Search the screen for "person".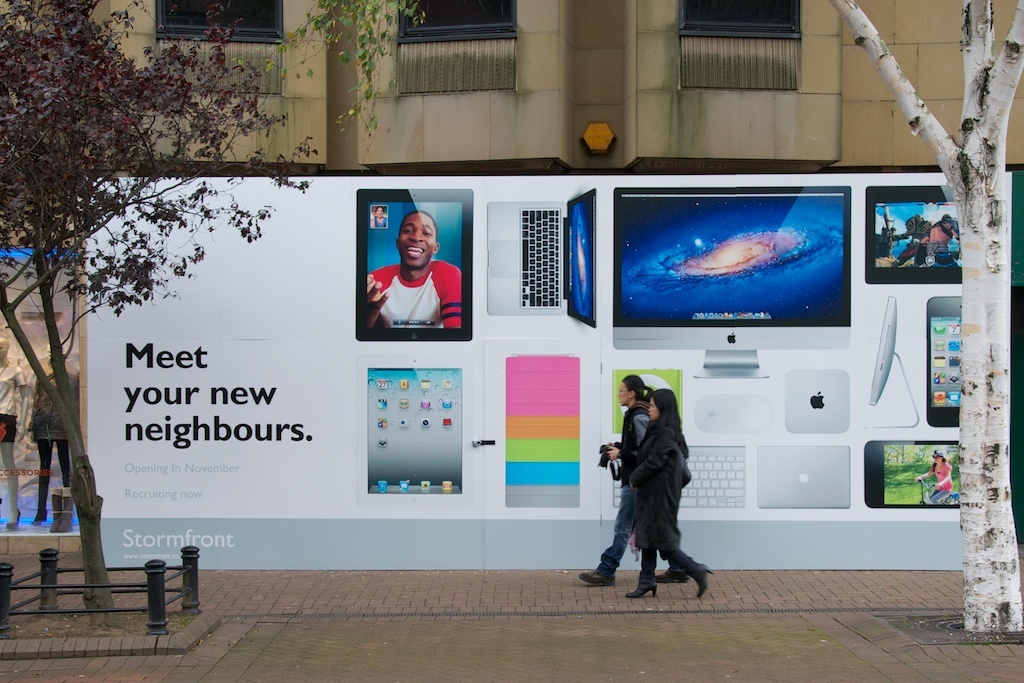
Found at (x1=0, y1=336, x2=34, y2=527).
